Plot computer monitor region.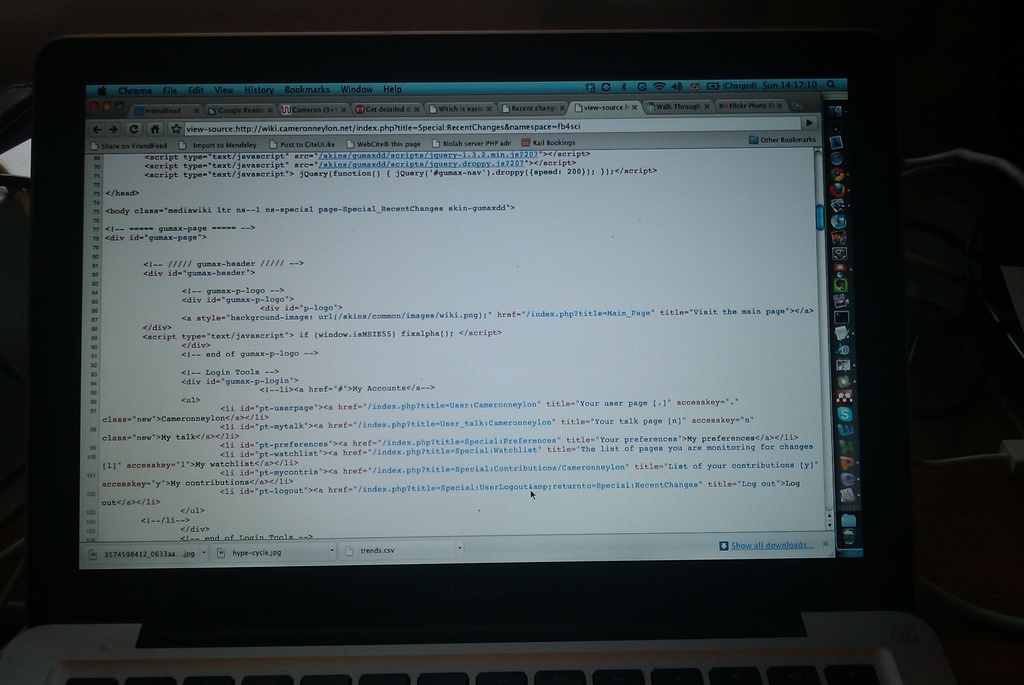
Plotted at 15/29/892/641.
